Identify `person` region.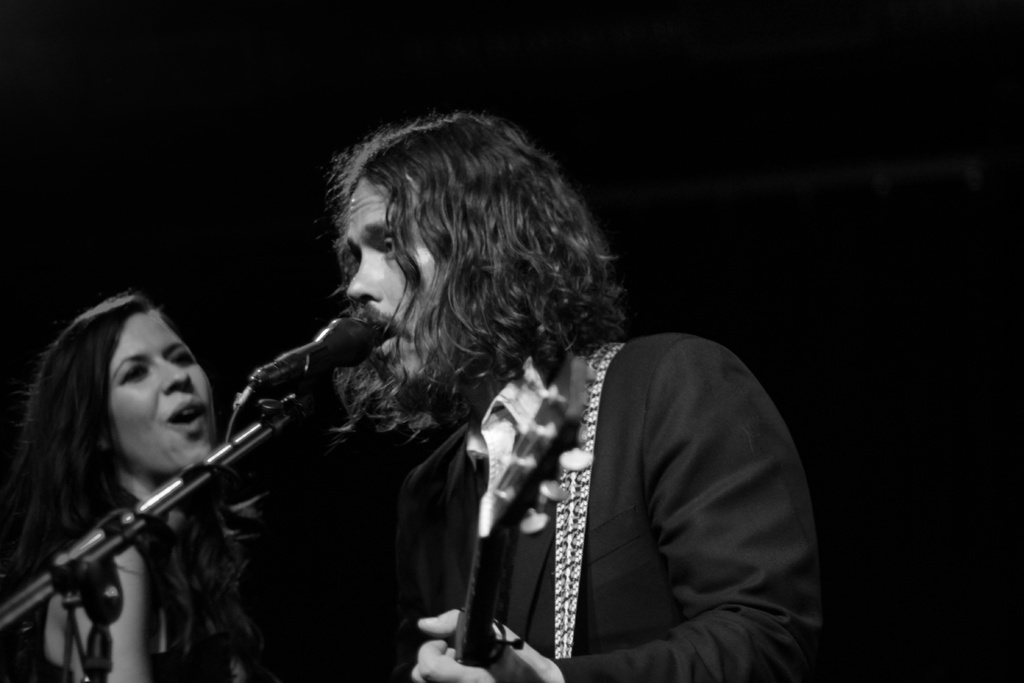
Region: 325:107:834:682.
